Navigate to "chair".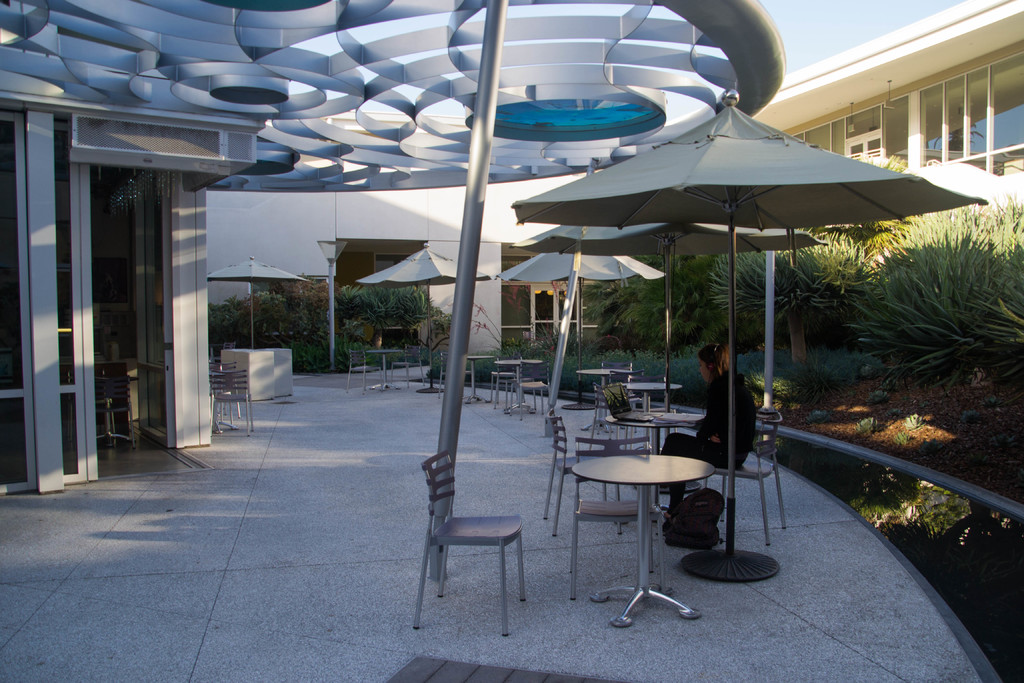
Navigation target: l=94, t=361, r=138, b=450.
